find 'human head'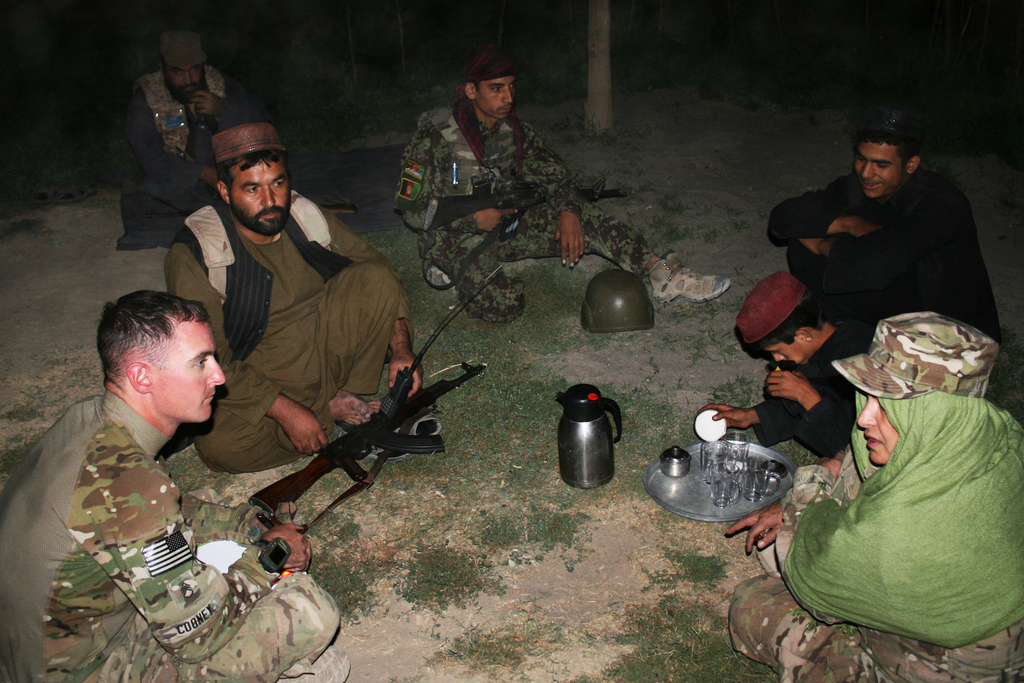
159 30 205 104
